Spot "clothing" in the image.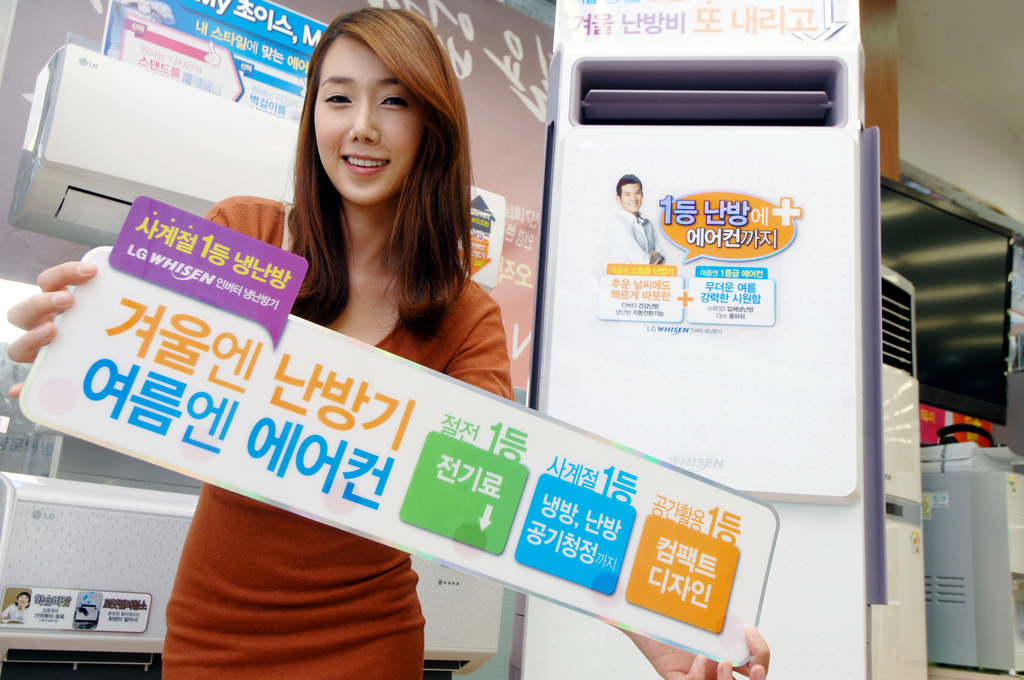
"clothing" found at bbox(219, 284, 269, 315).
